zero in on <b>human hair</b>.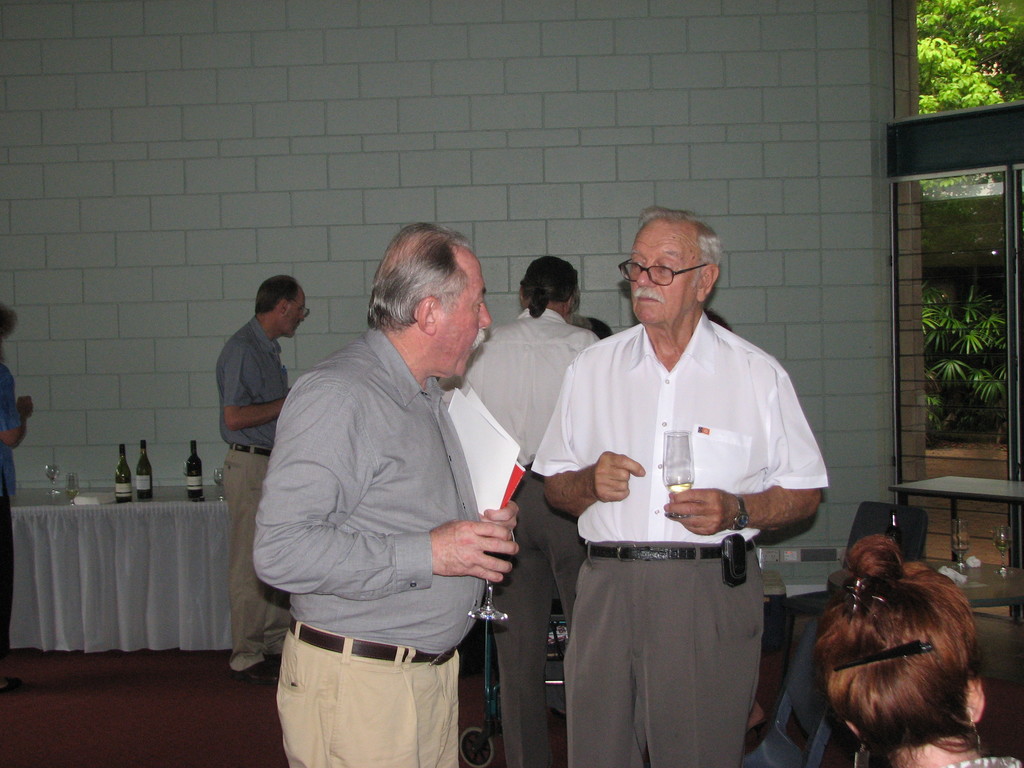
Zeroed in: <bbox>520, 257, 584, 317</bbox>.
